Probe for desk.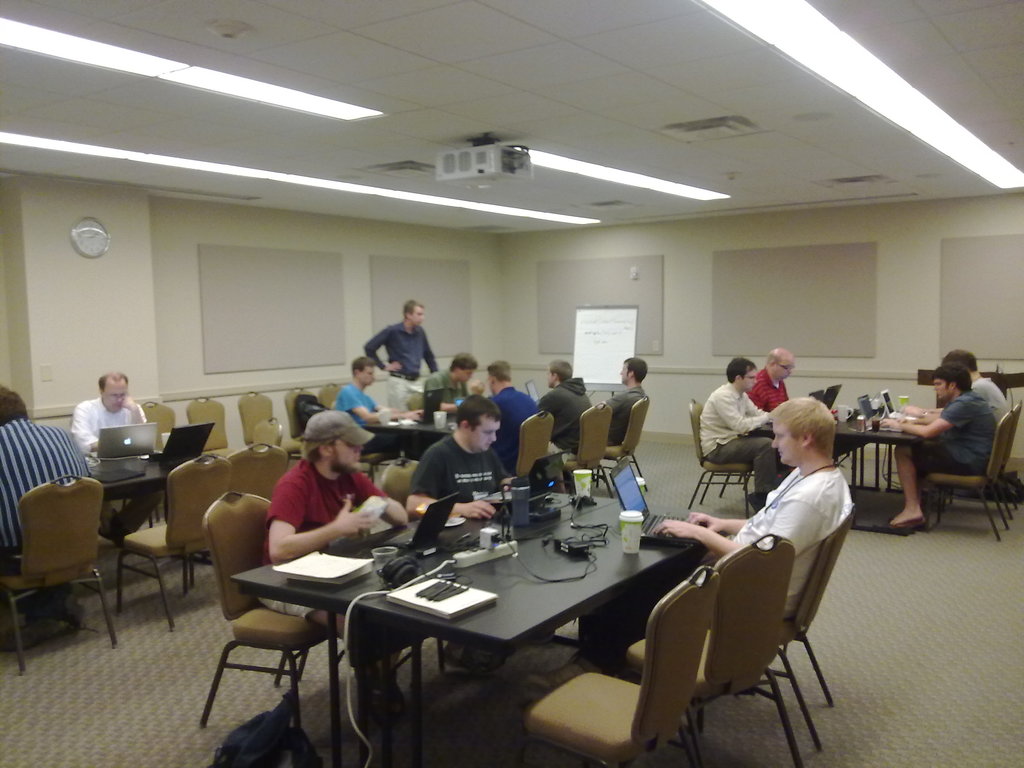
Probe result: {"left": 221, "top": 480, "right": 728, "bottom": 767}.
